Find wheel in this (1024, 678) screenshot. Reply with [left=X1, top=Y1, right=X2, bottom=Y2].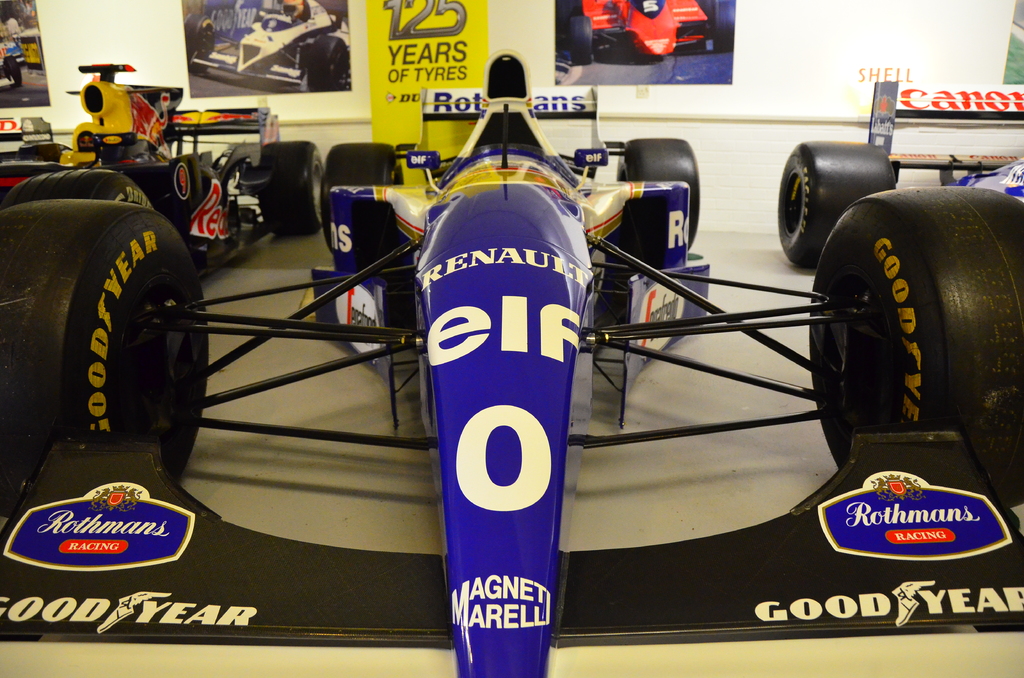
[left=321, top=145, right=405, bottom=245].
